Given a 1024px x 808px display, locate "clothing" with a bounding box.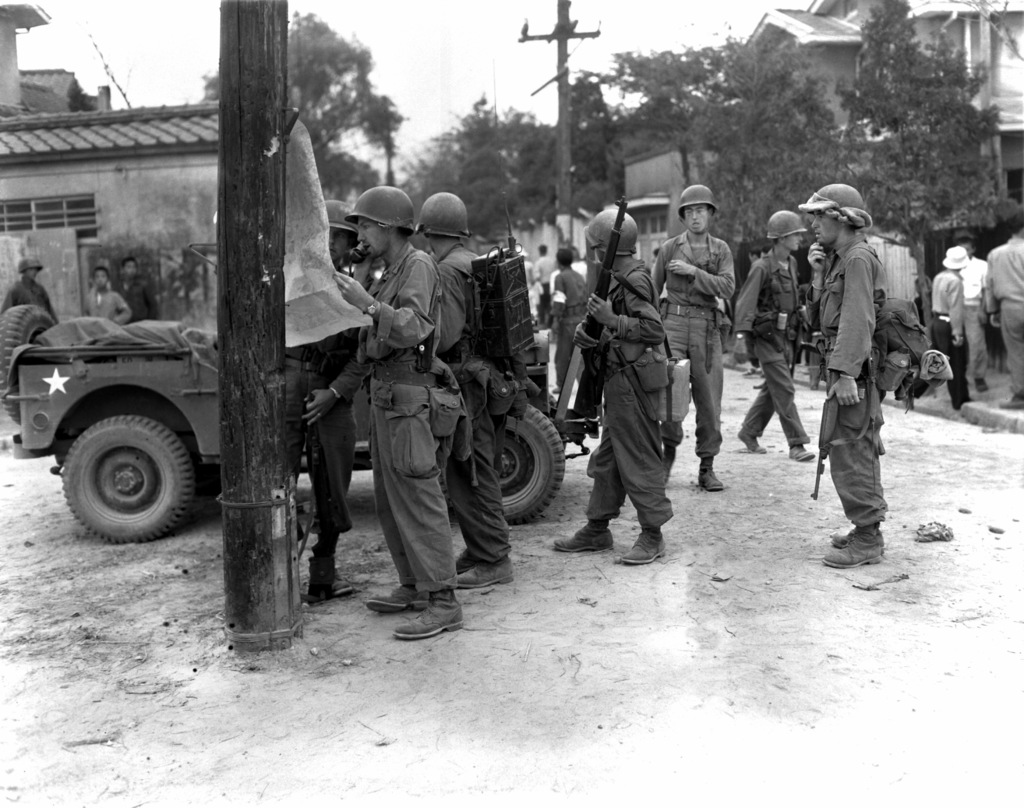
Located: locate(932, 270, 970, 402).
